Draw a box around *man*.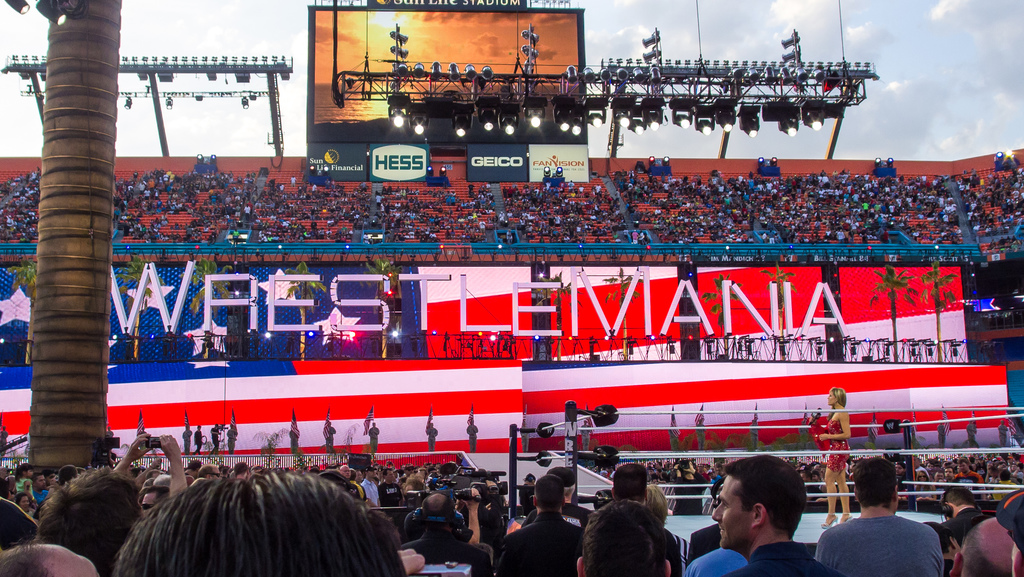
Rect(207, 420, 223, 461).
